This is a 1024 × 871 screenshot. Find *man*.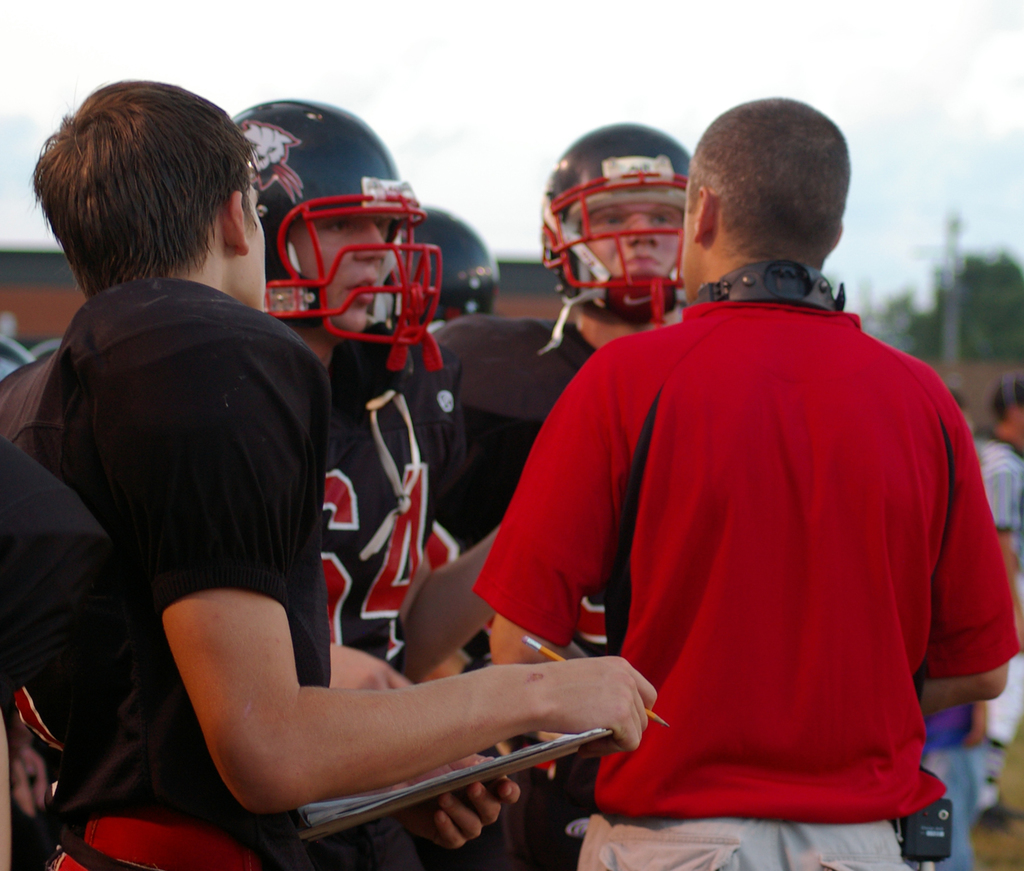
Bounding box: [23, 86, 657, 870].
